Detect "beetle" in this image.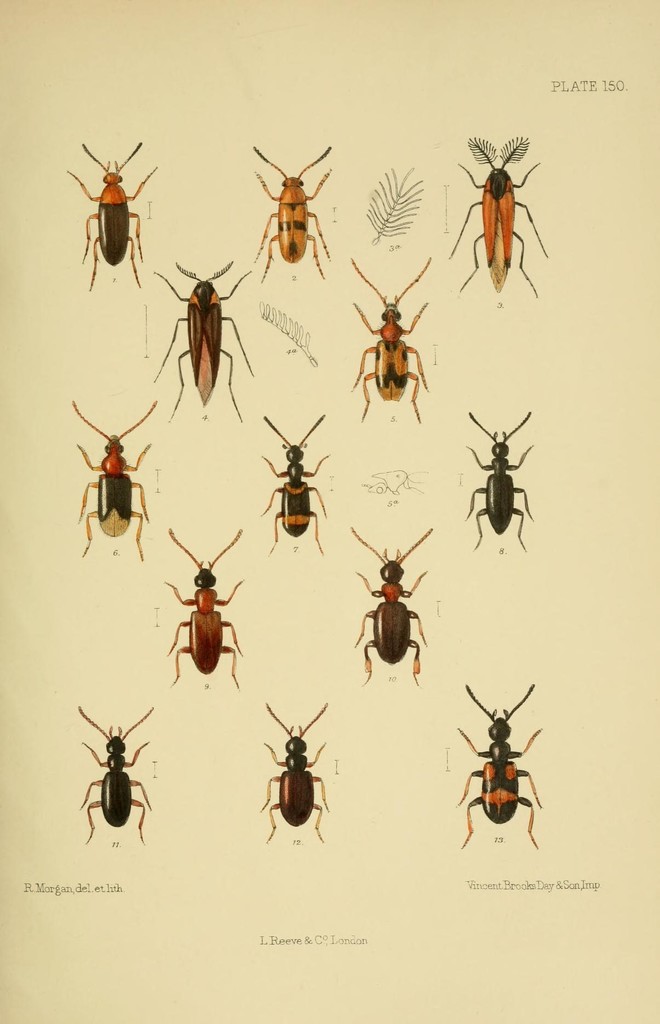
Detection: <region>245, 147, 328, 281</region>.
